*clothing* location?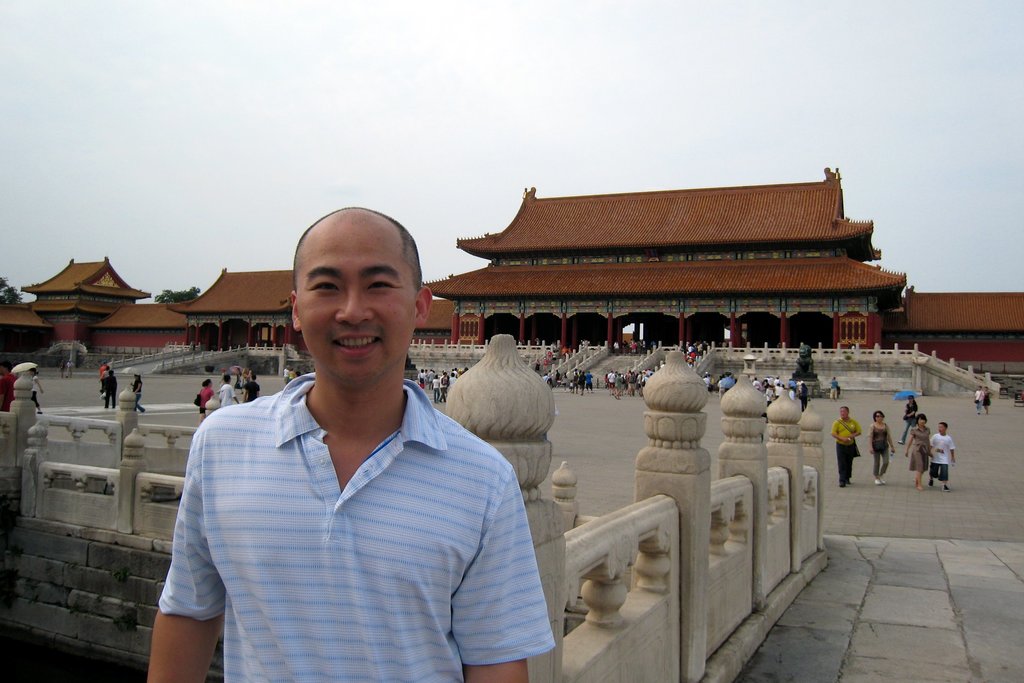
box(193, 389, 214, 427)
